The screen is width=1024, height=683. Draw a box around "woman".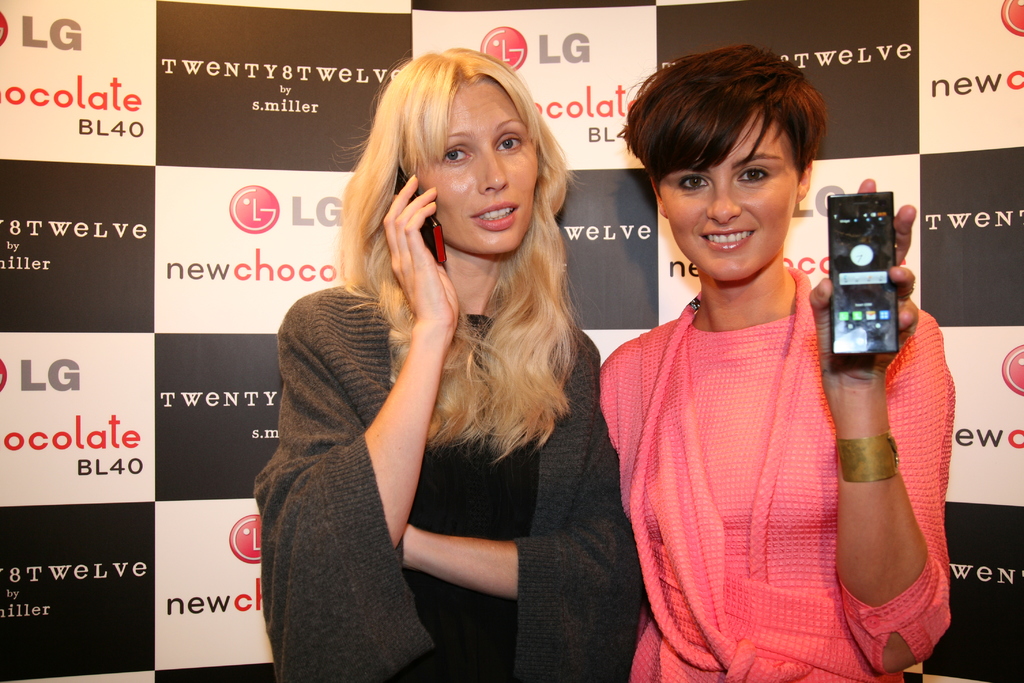
258:20:619:682.
